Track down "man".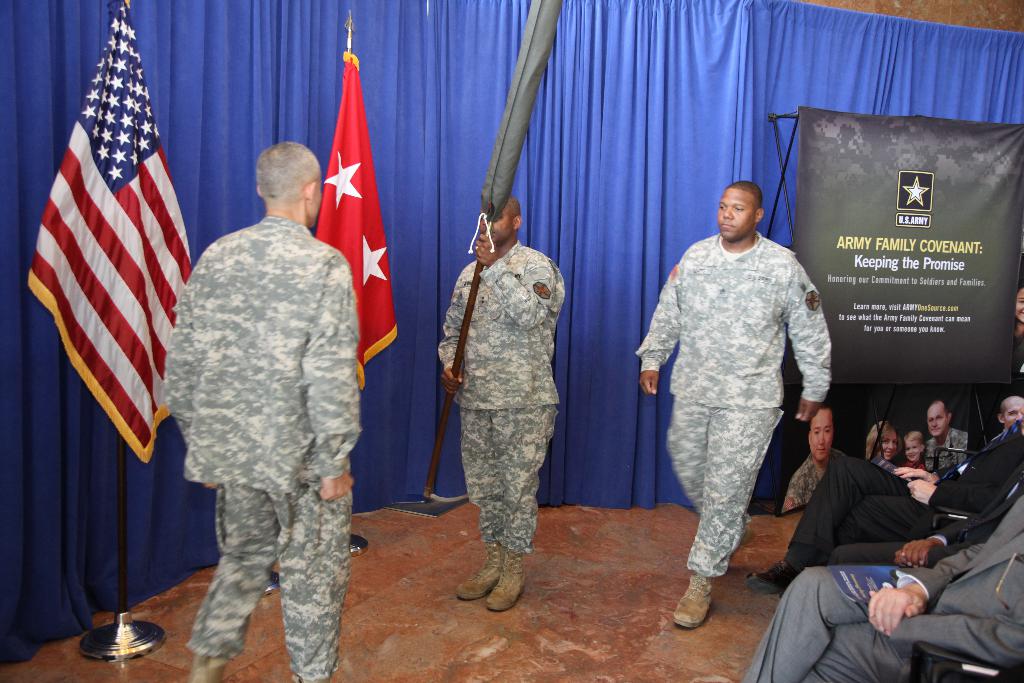
Tracked to bbox(916, 399, 971, 488).
